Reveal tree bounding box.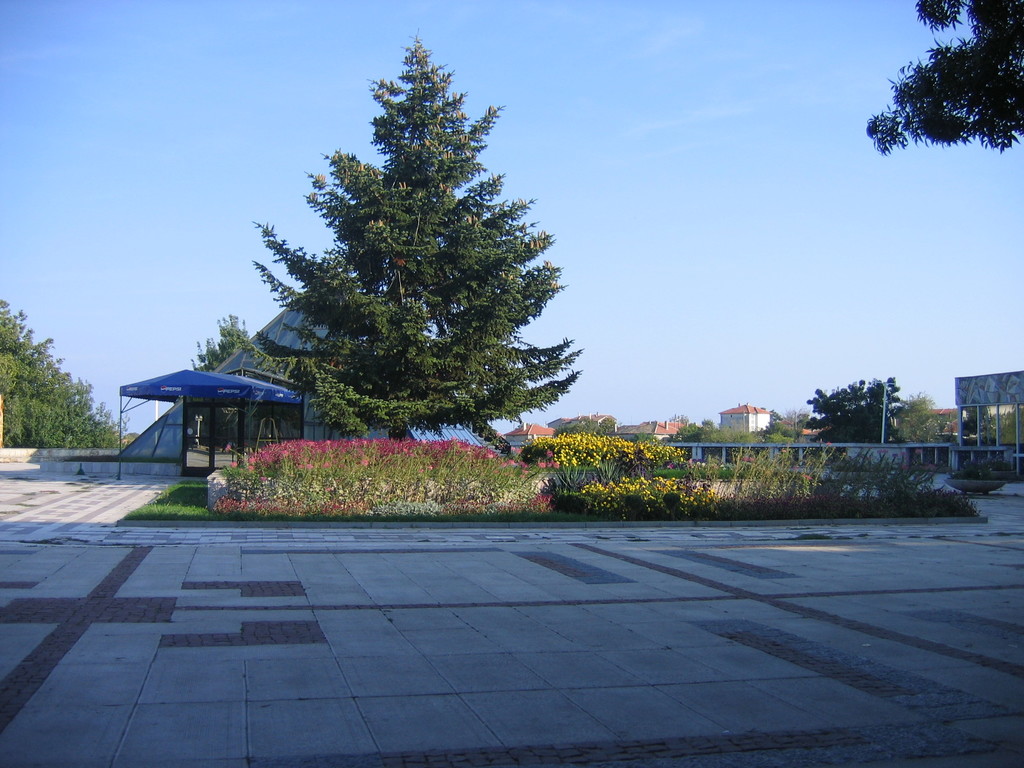
Revealed: detection(225, 67, 572, 460).
